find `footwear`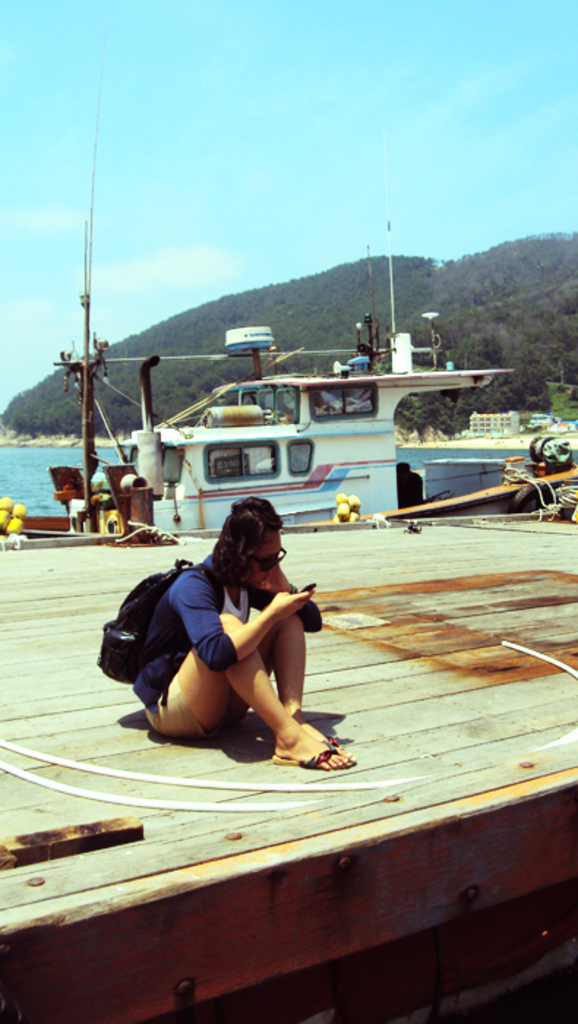
Rect(269, 739, 359, 772)
